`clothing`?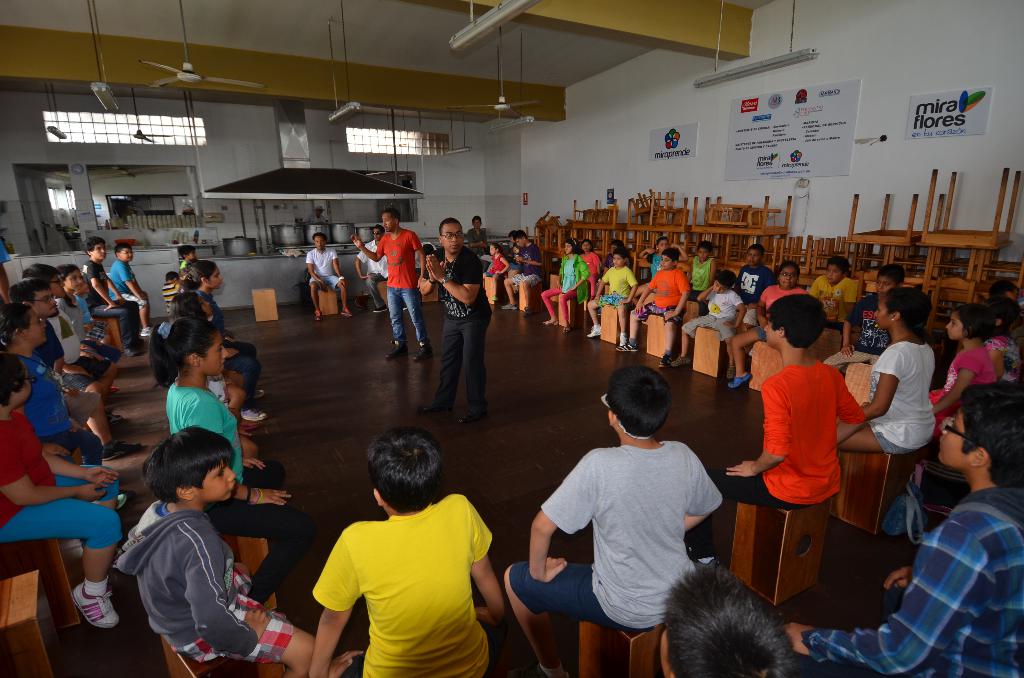
(left=576, top=259, right=633, bottom=311)
